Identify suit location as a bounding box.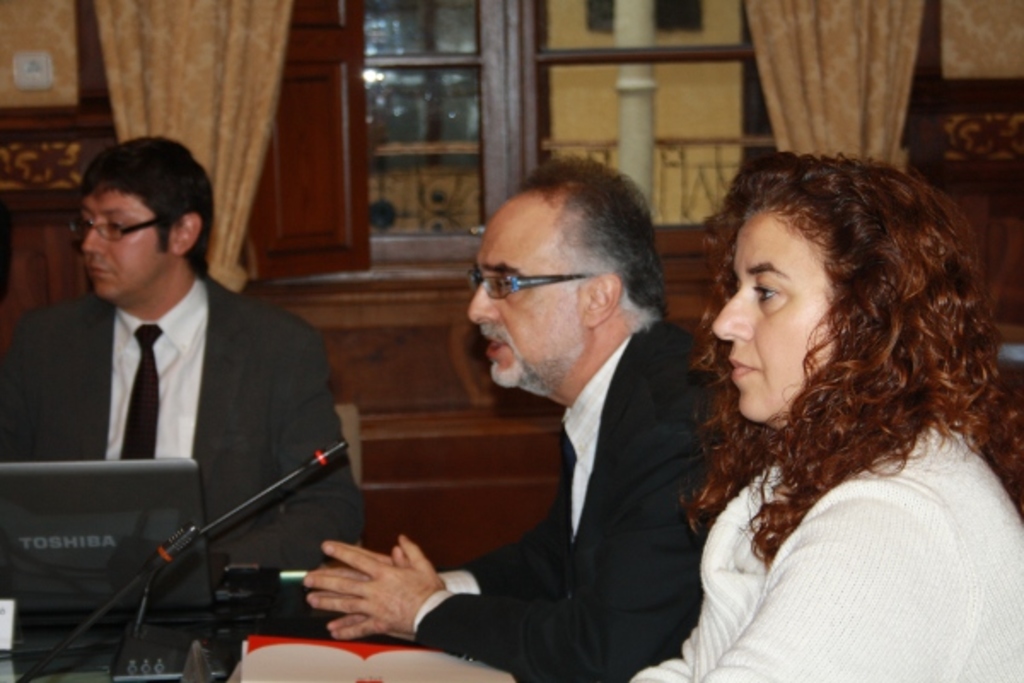
{"left": 0, "top": 203, "right": 346, "bottom": 615}.
